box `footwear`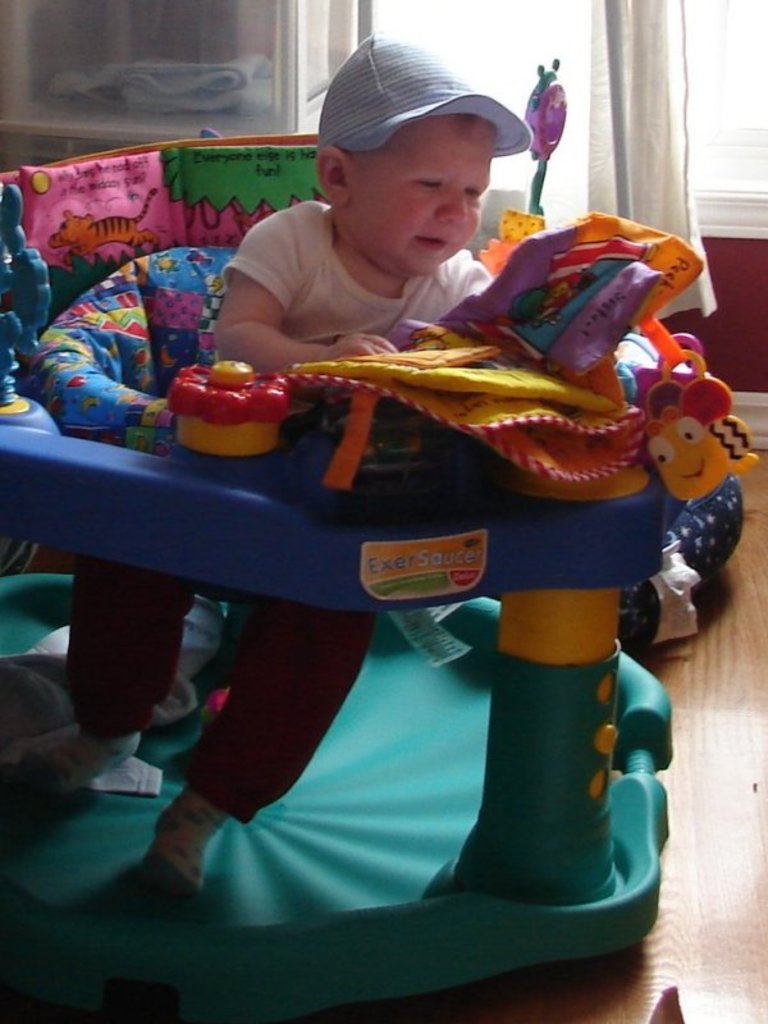
{"x1": 45, "y1": 727, "x2": 141, "y2": 796}
